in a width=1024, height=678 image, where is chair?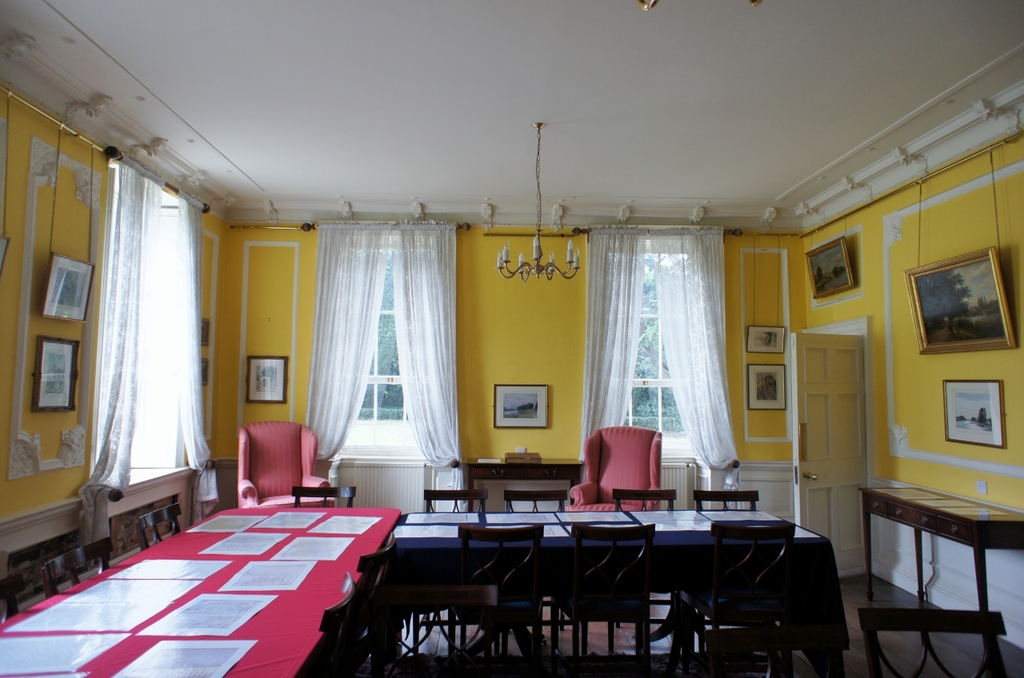
left=238, top=417, right=334, bottom=508.
